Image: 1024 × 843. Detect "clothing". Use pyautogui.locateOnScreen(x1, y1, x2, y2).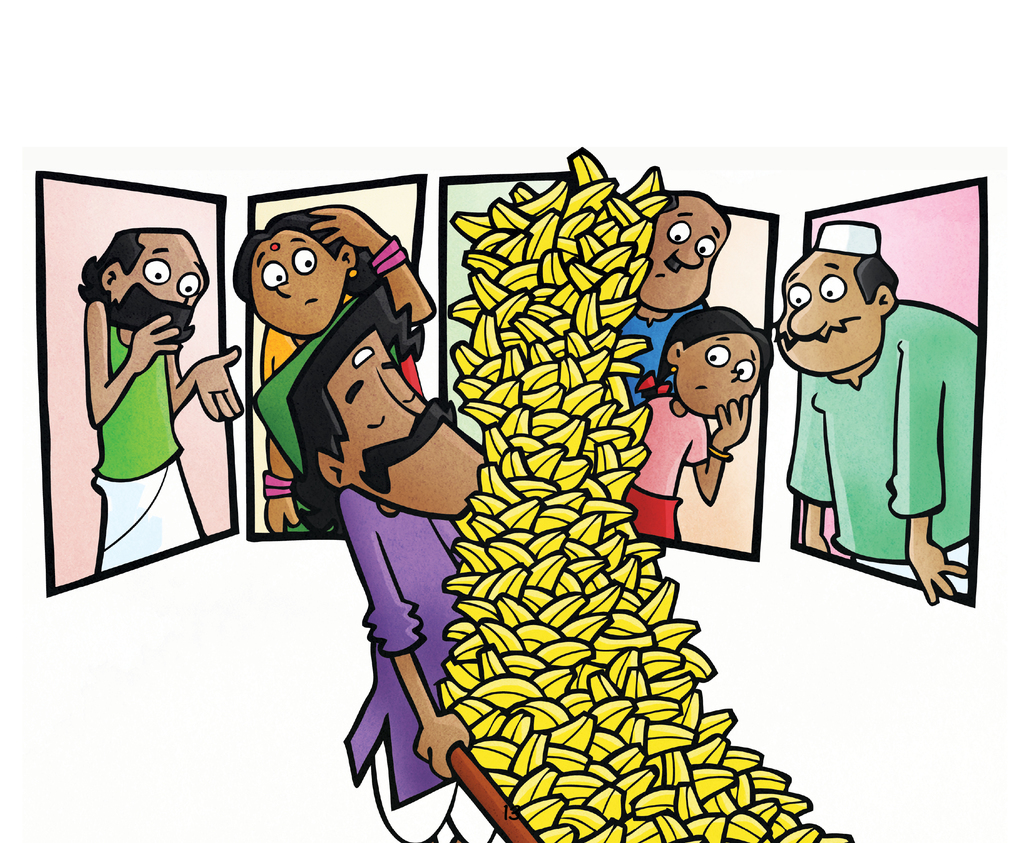
pyautogui.locateOnScreen(342, 490, 457, 802).
